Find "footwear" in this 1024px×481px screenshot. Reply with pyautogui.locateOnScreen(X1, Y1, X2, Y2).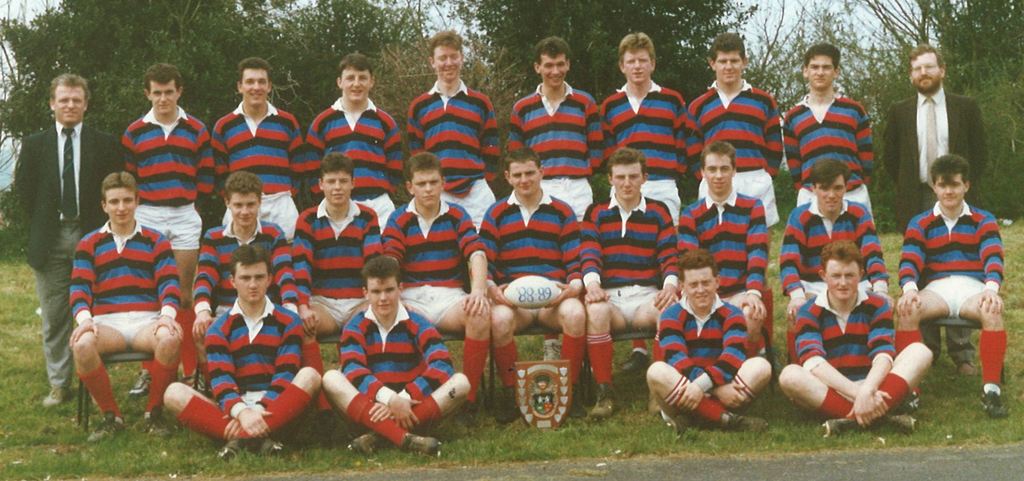
pyautogui.locateOnScreen(491, 384, 520, 423).
